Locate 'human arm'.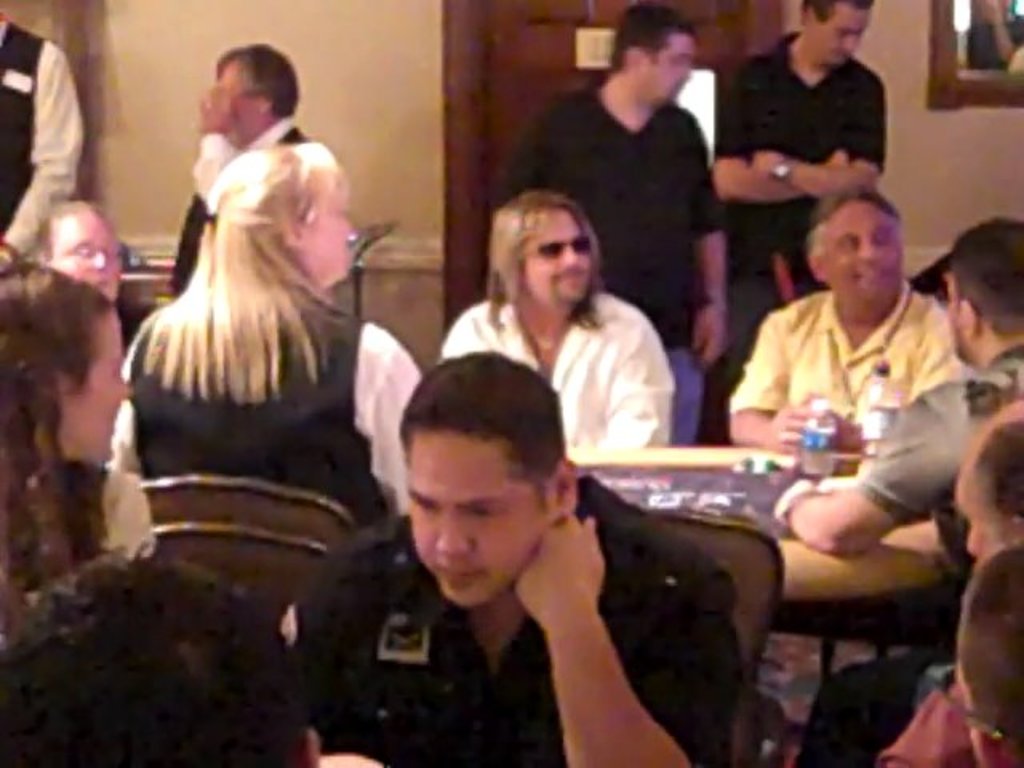
Bounding box: bbox=[685, 110, 728, 370].
